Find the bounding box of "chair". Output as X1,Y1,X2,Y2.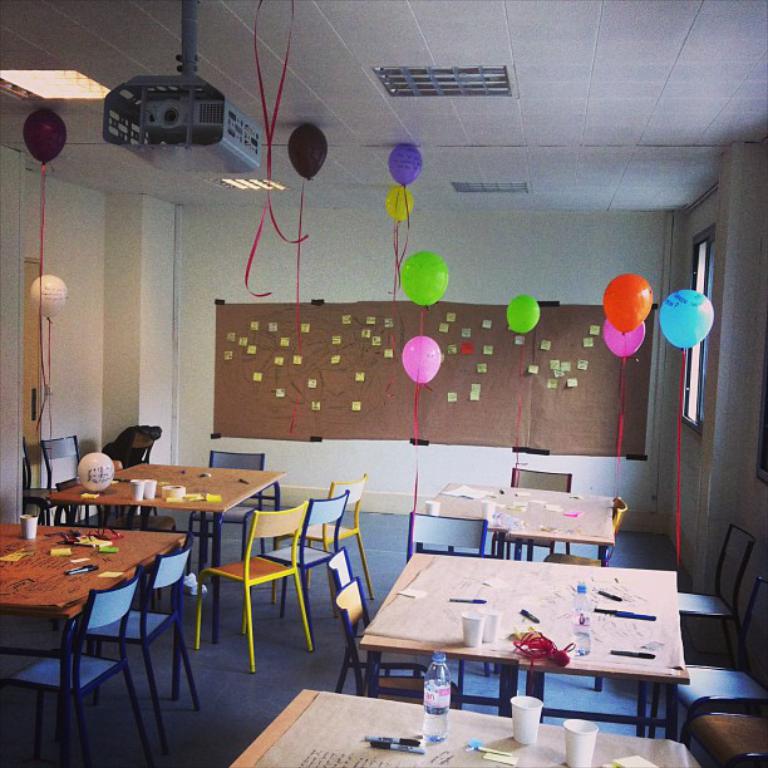
632,522,752,698.
